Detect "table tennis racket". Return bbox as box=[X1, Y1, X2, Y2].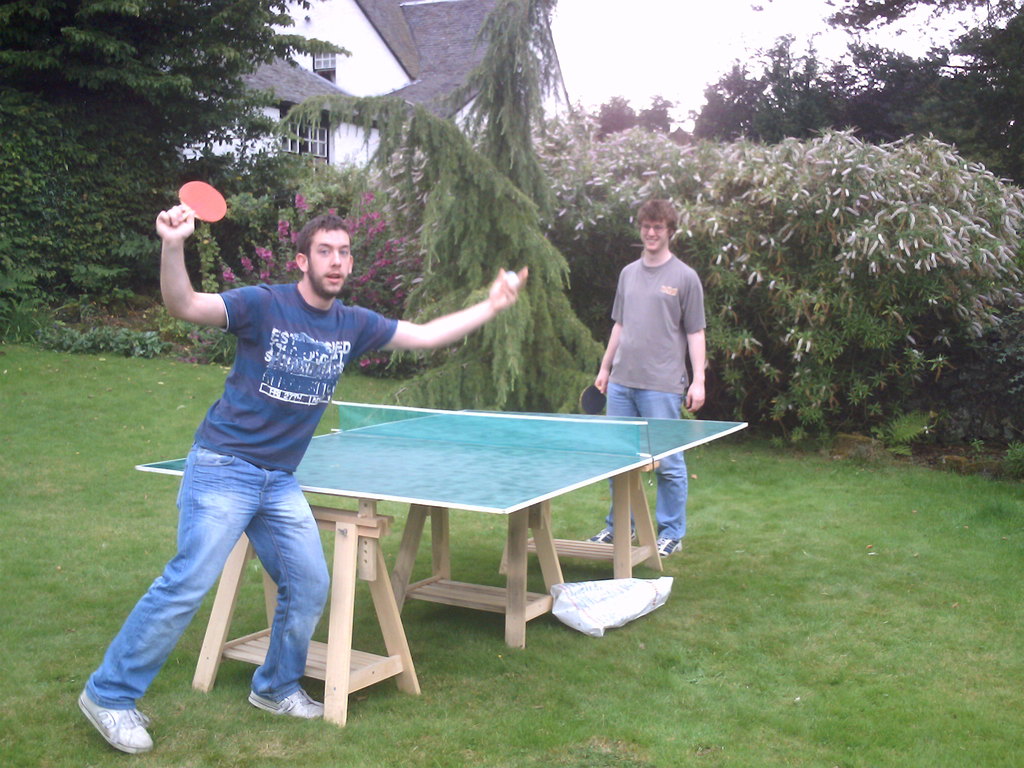
box=[169, 180, 227, 225].
